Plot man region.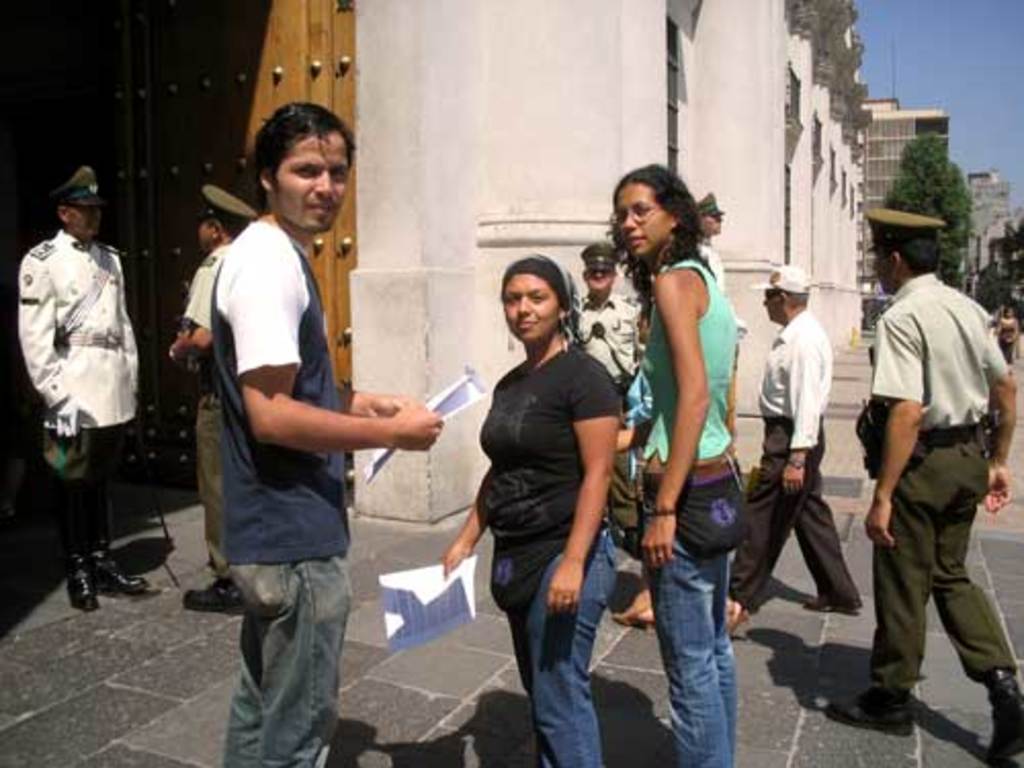
Plotted at [left=178, top=186, right=252, bottom=610].
